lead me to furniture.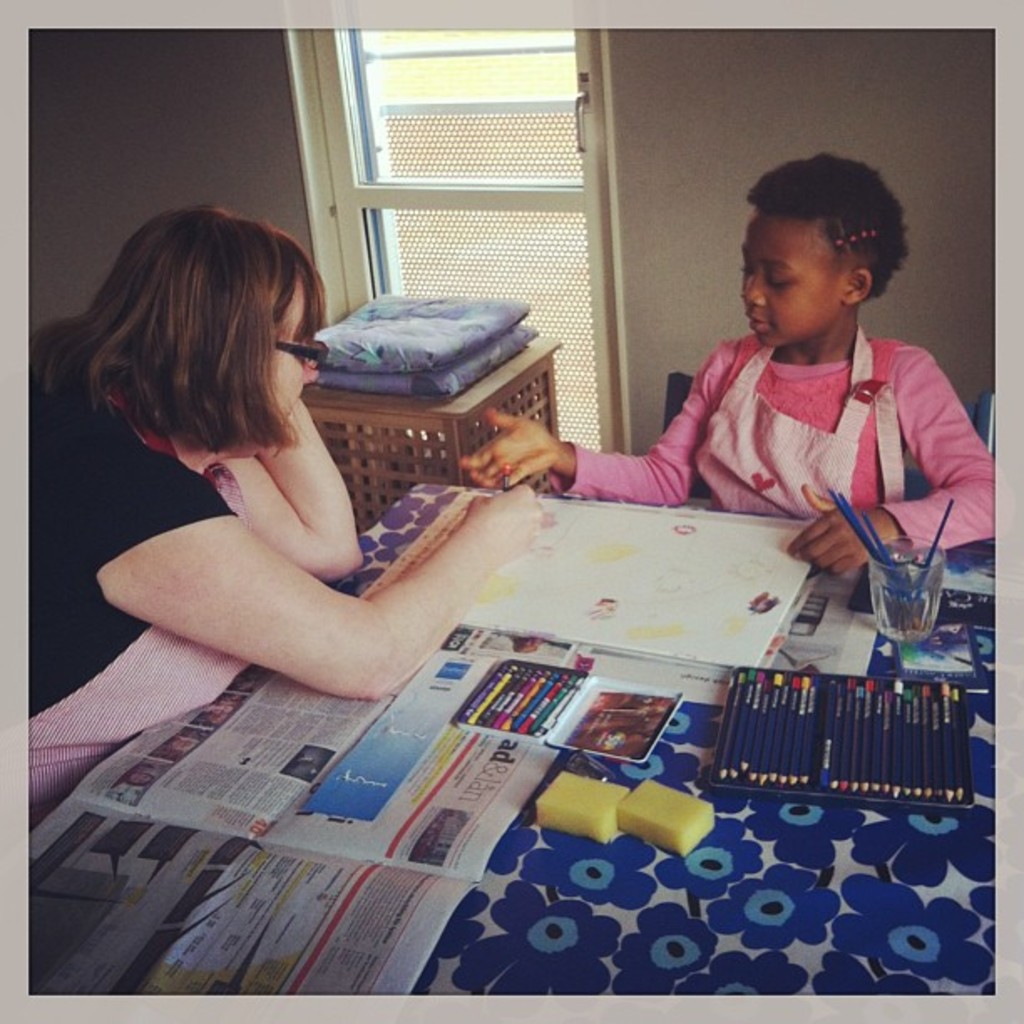
Lead to <region>28, 475, 992, 994</region>.
